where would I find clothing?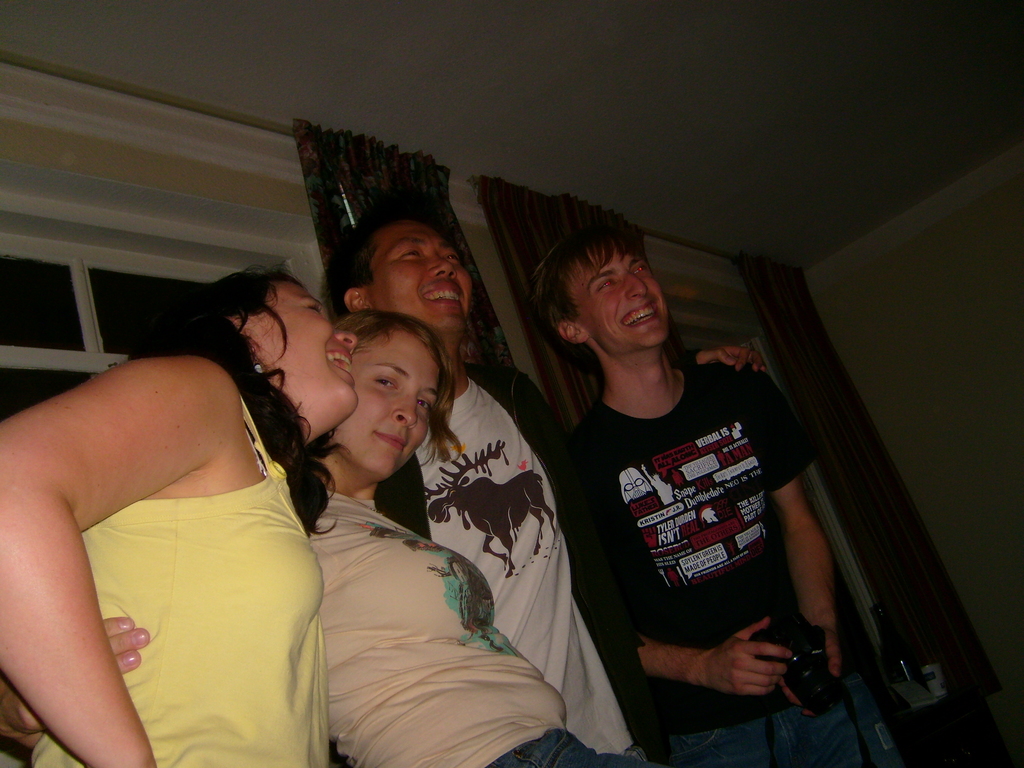
At <region>36, 392, 328, 767</region>.
